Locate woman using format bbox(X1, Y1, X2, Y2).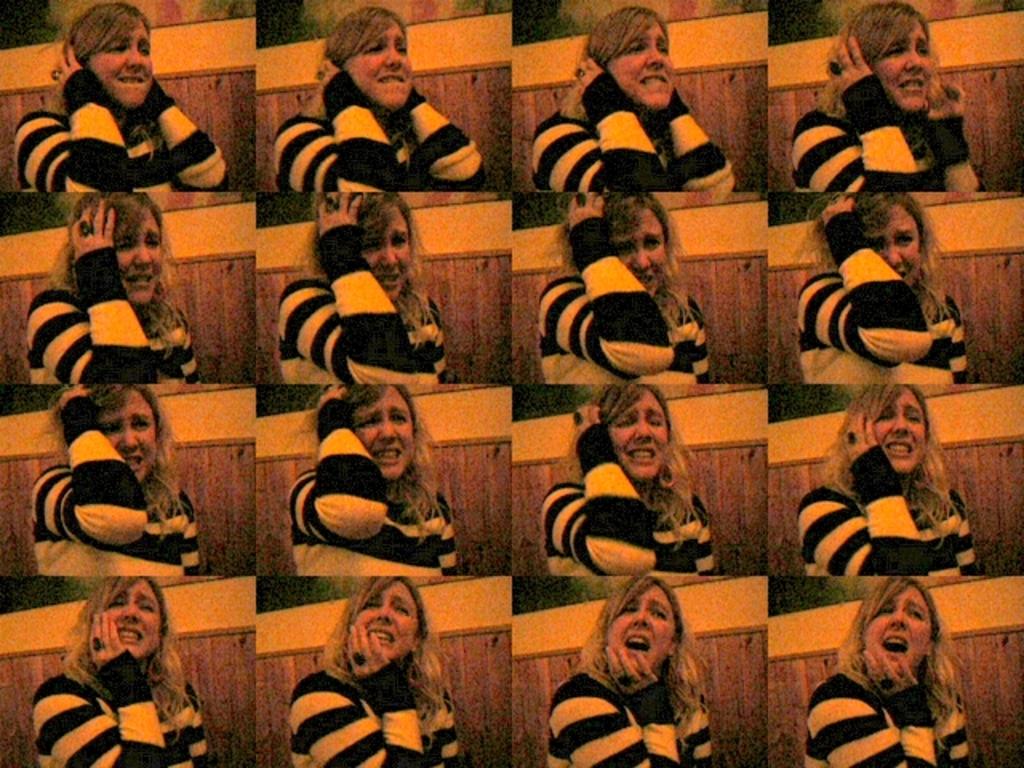
bbox(282, 197, 451, 389).
